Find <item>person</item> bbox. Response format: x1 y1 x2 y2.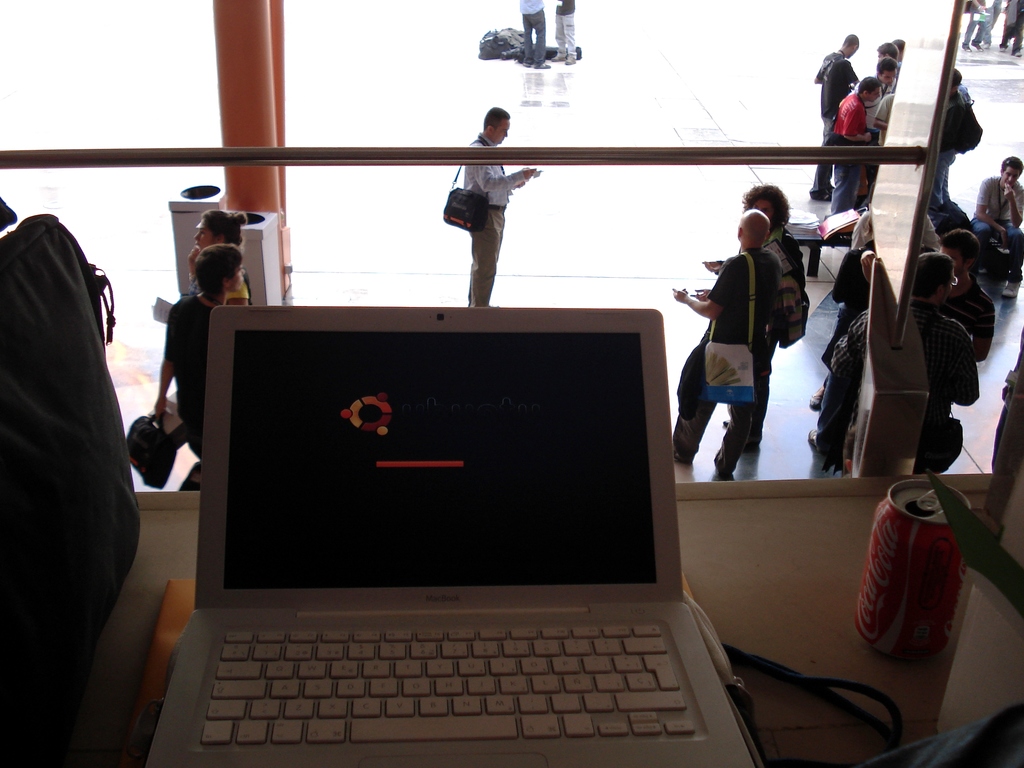
461 109 543 312.
